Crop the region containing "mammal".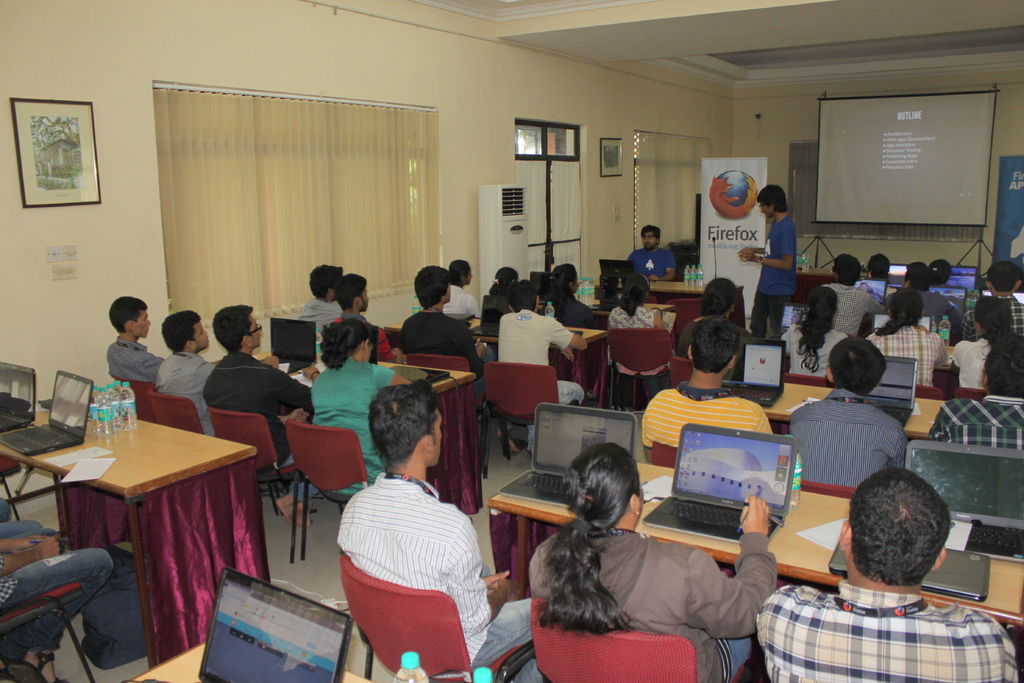
Crop region: [488,268,517,295].
